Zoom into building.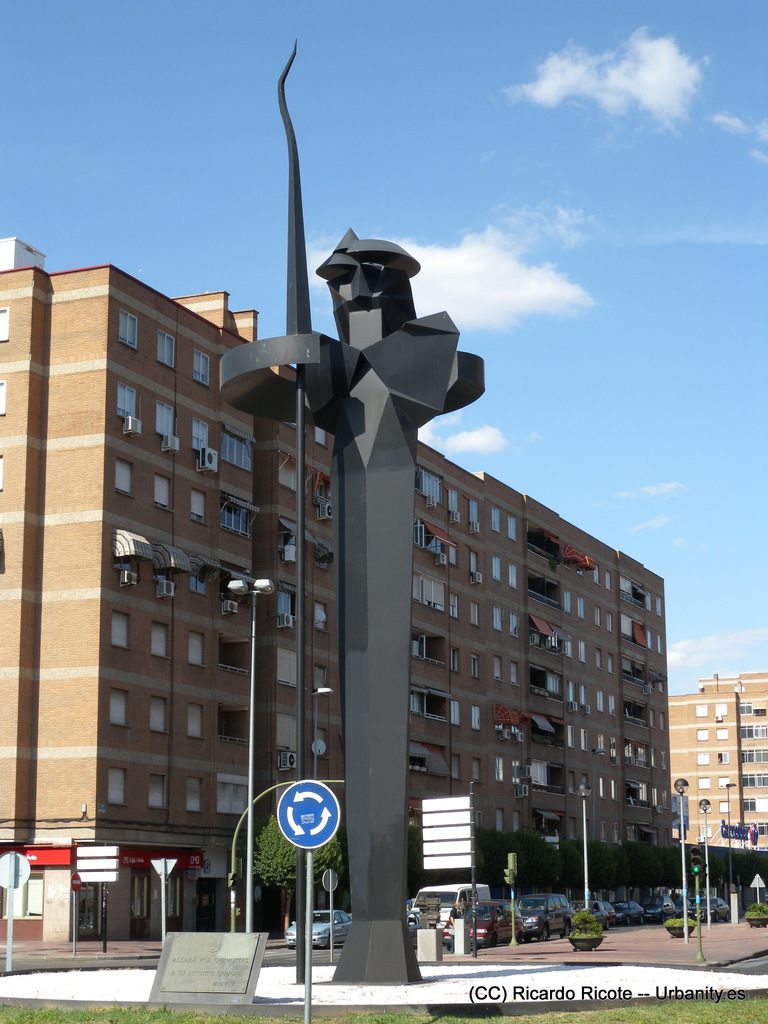
Zoom target: bbox(0, 232, 665, 945).
